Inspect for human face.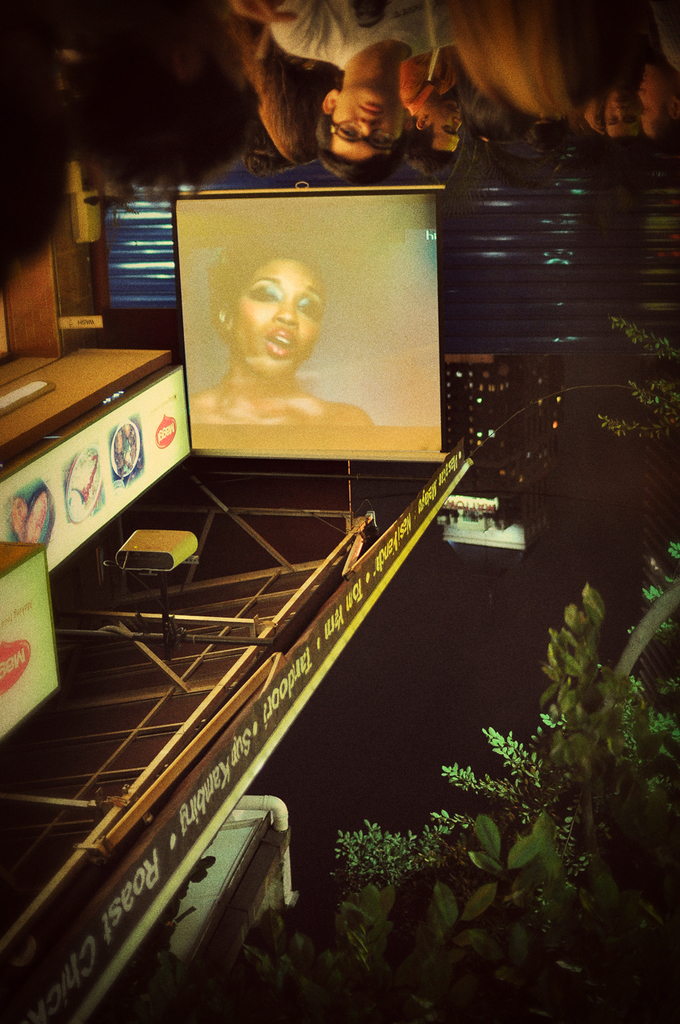
Inspection: BBox(329, 78, 408, 163).
